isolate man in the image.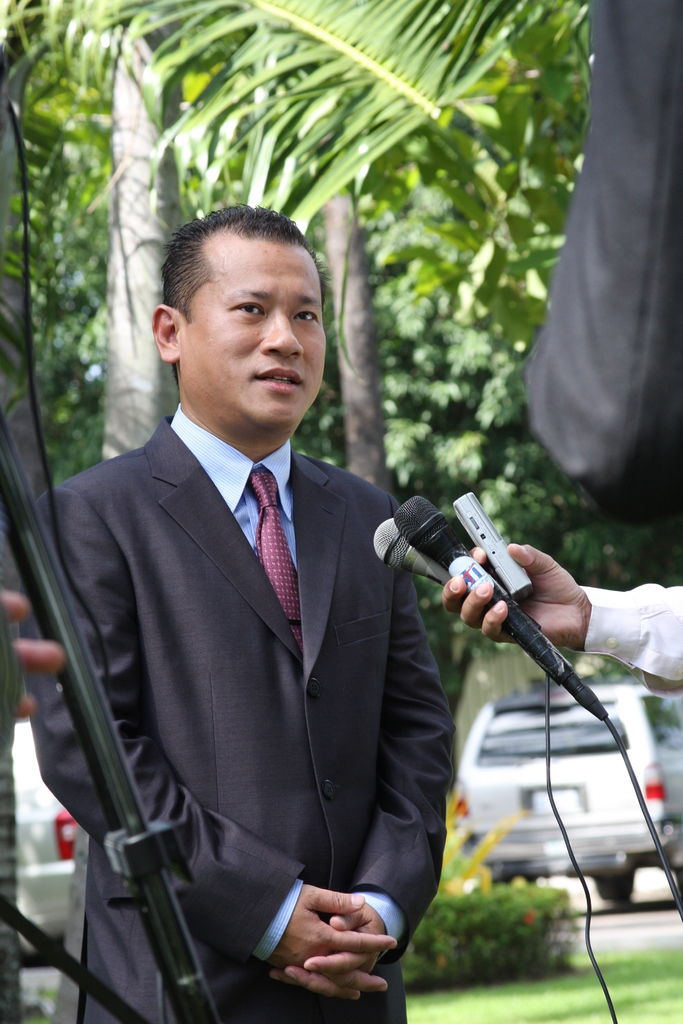
Isolated region: 447:543:682:684.
